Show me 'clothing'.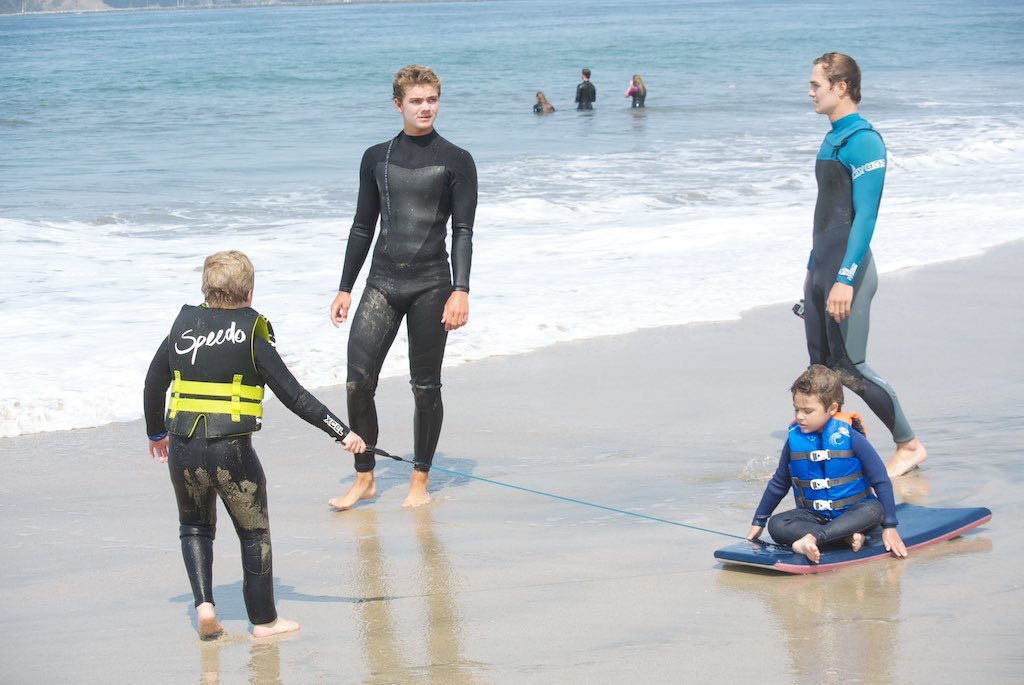
'clothing' is here: box=[802, 114, 918, 441].
